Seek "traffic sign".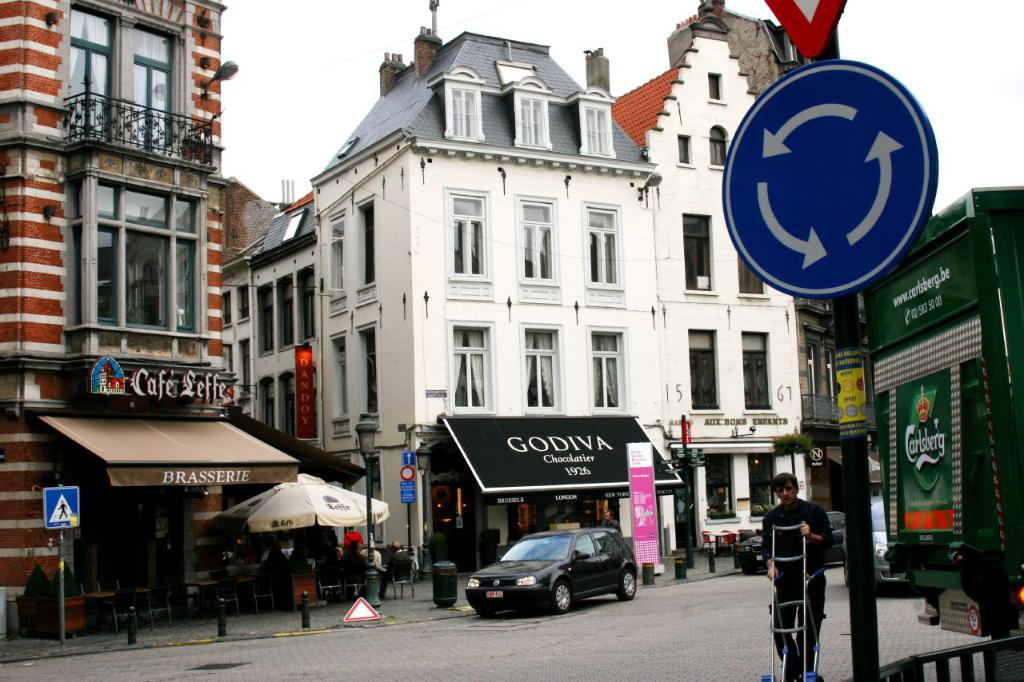
<box>720,55,937,302</box>.
